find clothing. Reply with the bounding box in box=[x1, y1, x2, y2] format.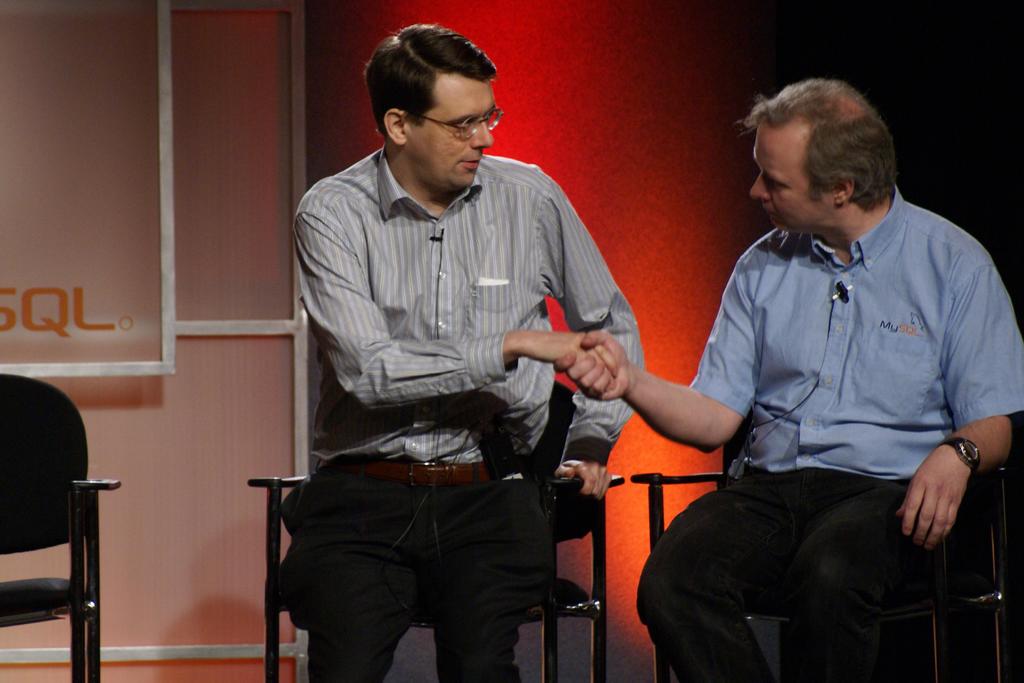
box=[664, 136, 1002, 639].
